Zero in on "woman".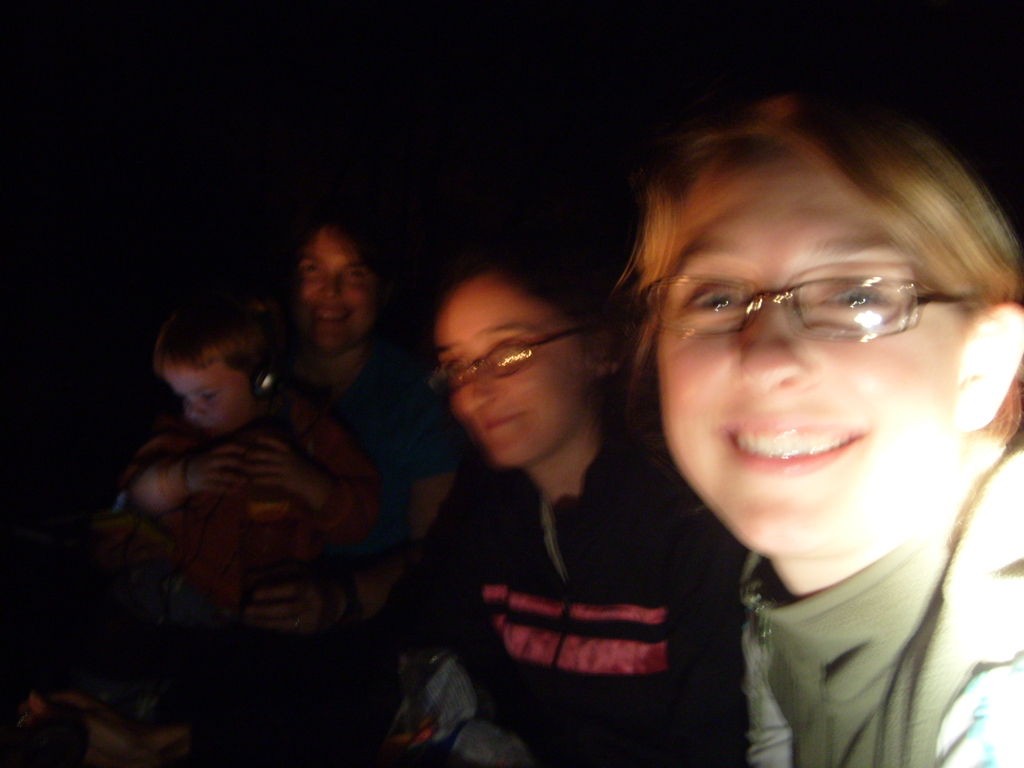
Zeroed in: crop(624, 70, 1023, 767).
